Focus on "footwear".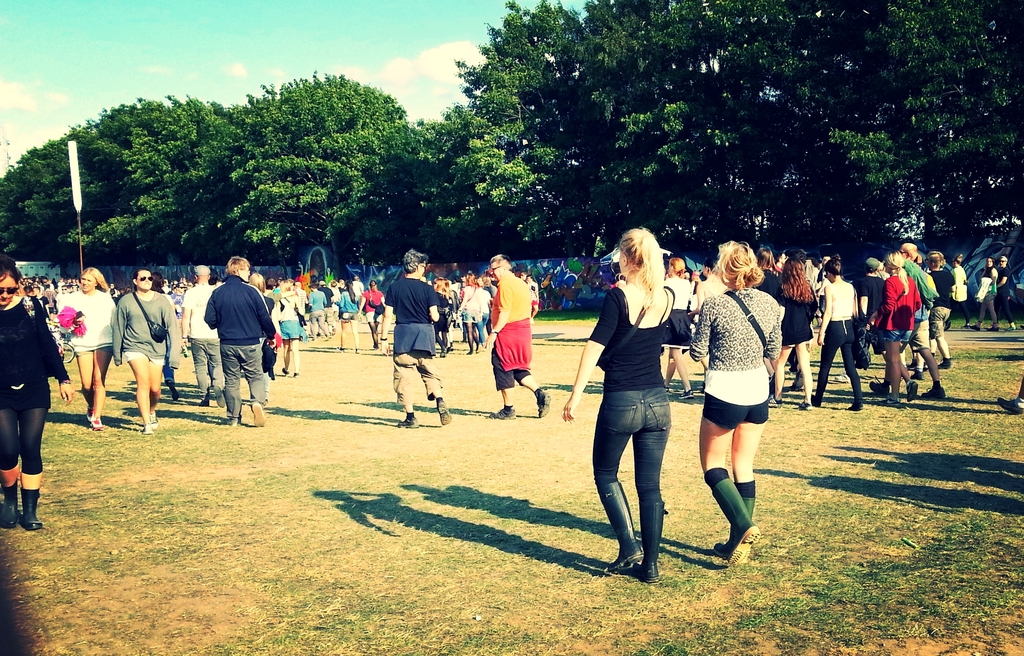
Focused at 601,483,642,577.
